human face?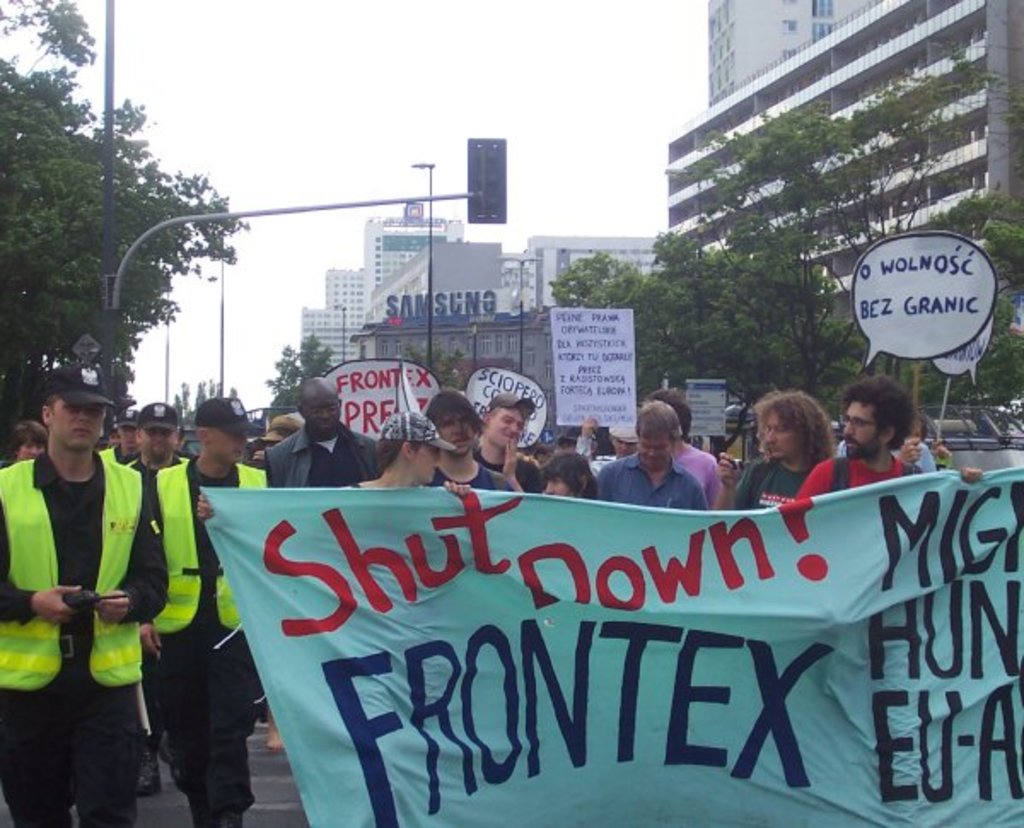
544,476,575,497
